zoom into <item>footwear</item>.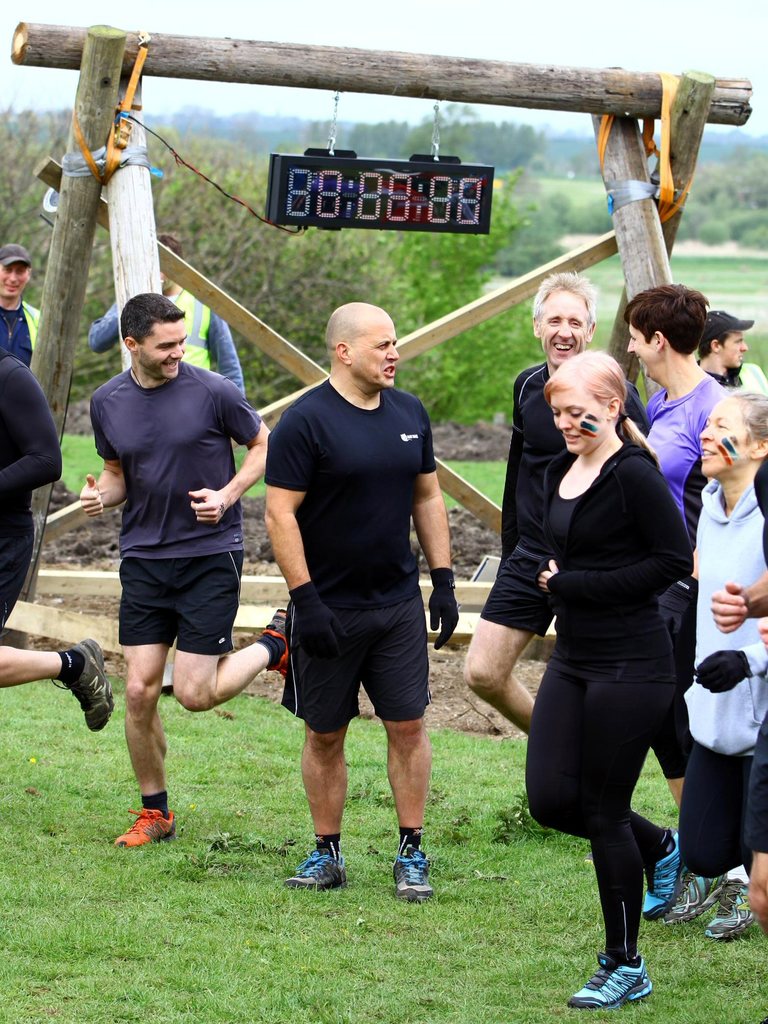
Zoom target: x1=52 y1=627 x2=110 y2=739.
